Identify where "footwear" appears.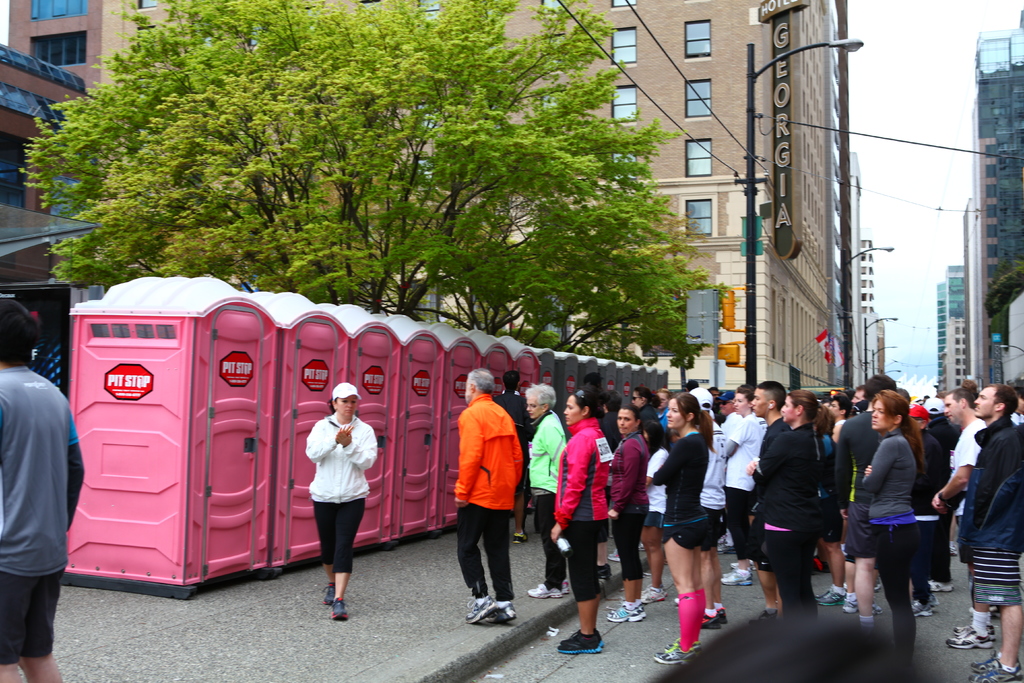
Appears at locate(720, 573, 754, 587).
